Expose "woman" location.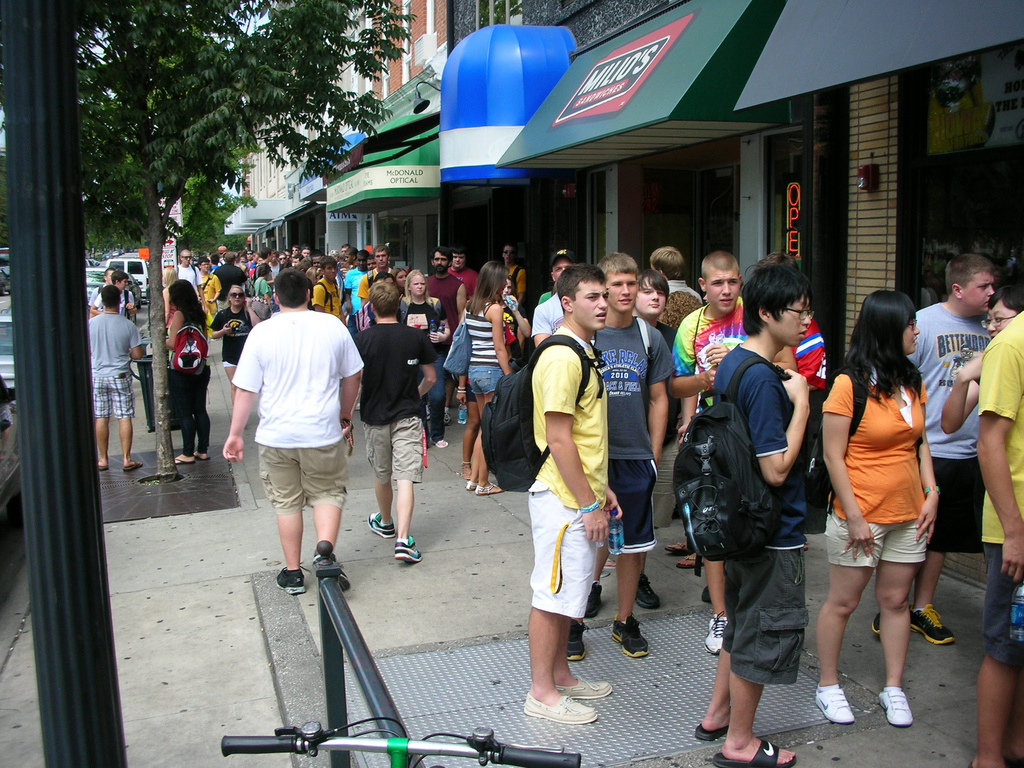
Exposed at Rect(160, 275, 210, 470).
